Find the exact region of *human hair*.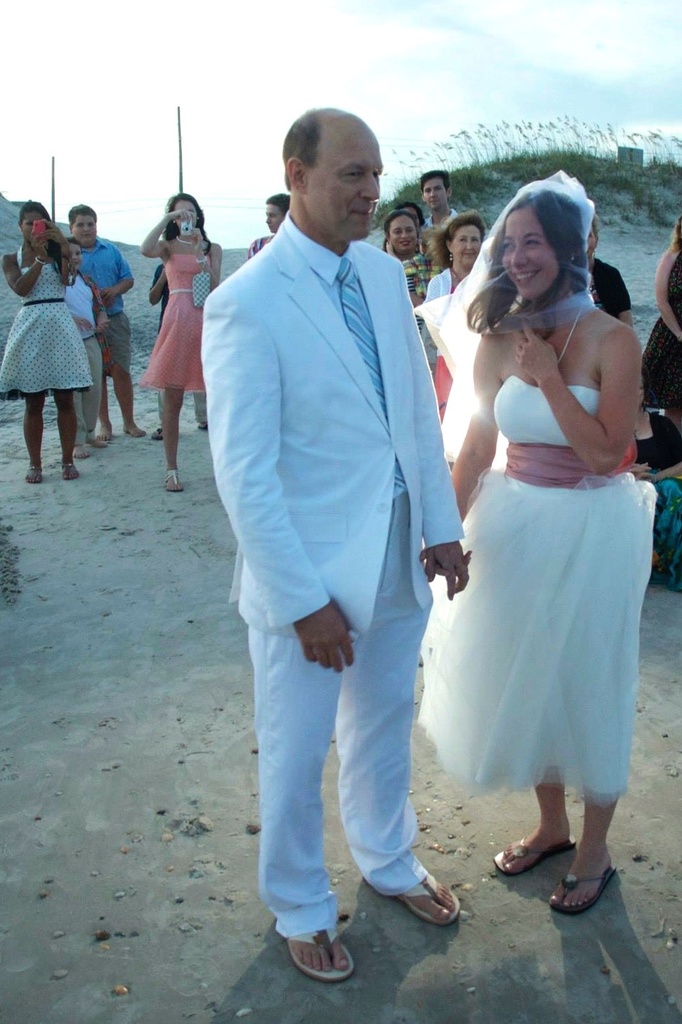
Exact region: [left=419, top=165, right=454, bottom=193].
